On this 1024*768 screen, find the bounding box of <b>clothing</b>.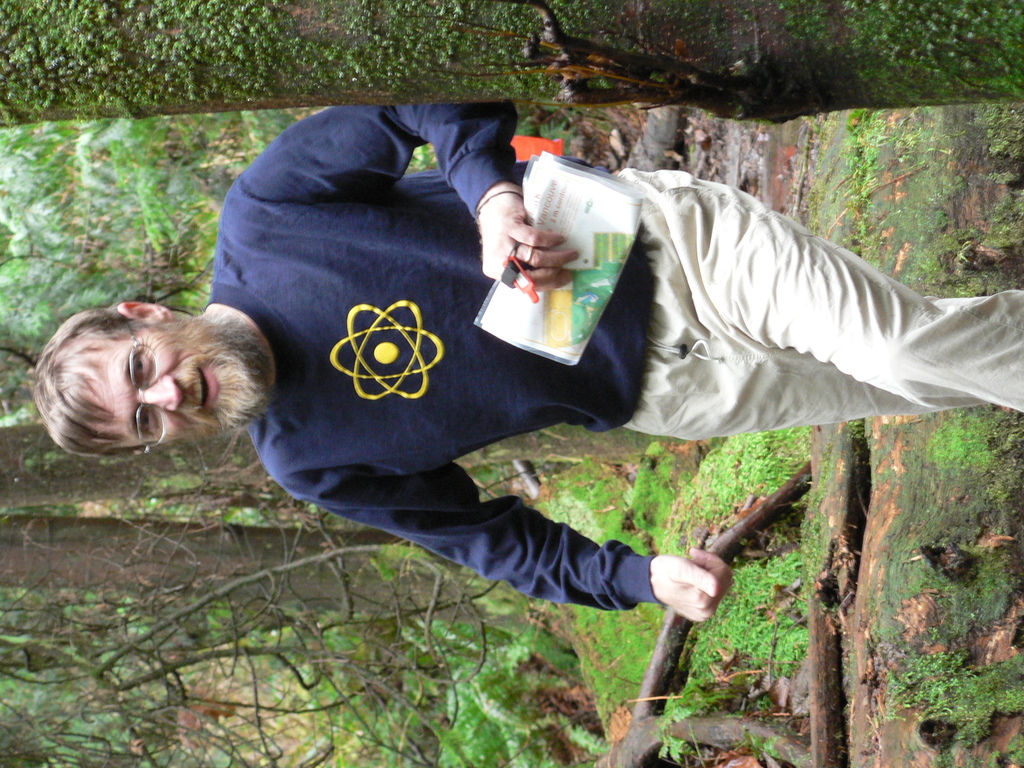
Bounding box: bbox=[616, 167, 1023, 445].
